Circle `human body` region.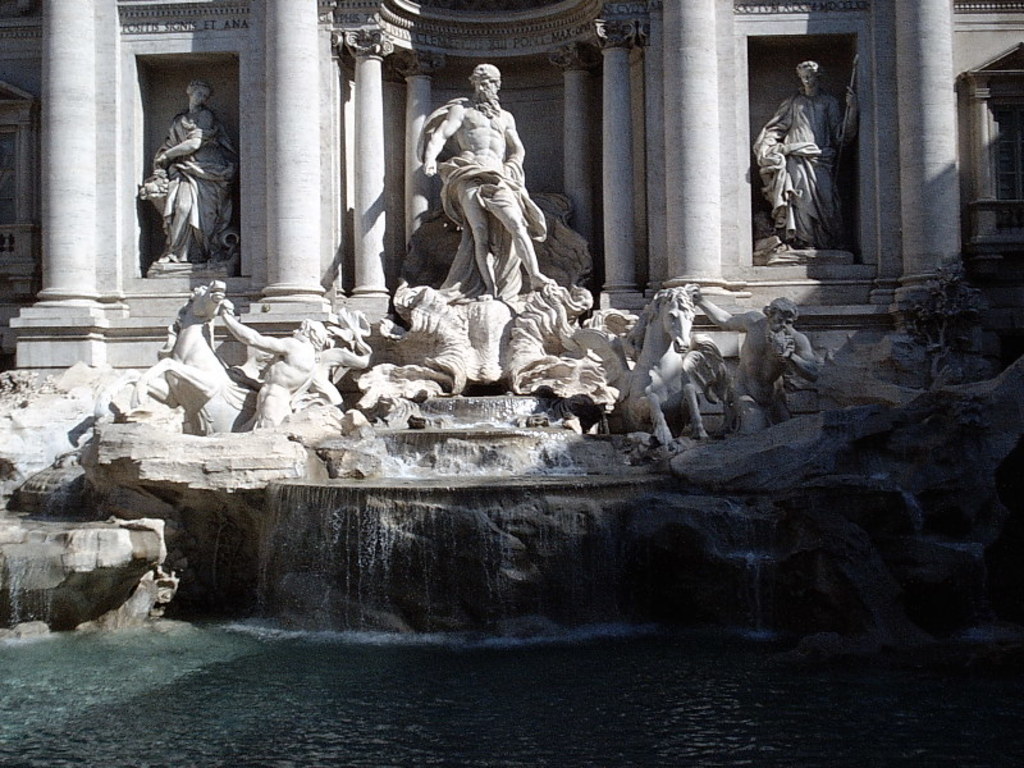
Region: <region>425, 97, 553, 303</region>.
